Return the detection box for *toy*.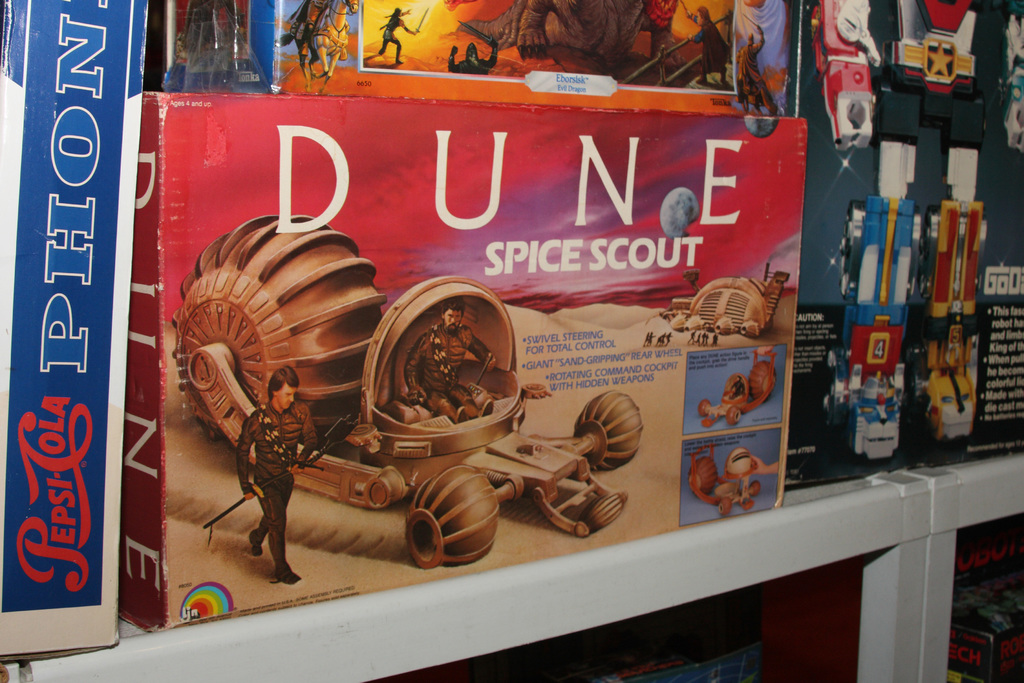
BBox(996, 4, 1023, 158).
